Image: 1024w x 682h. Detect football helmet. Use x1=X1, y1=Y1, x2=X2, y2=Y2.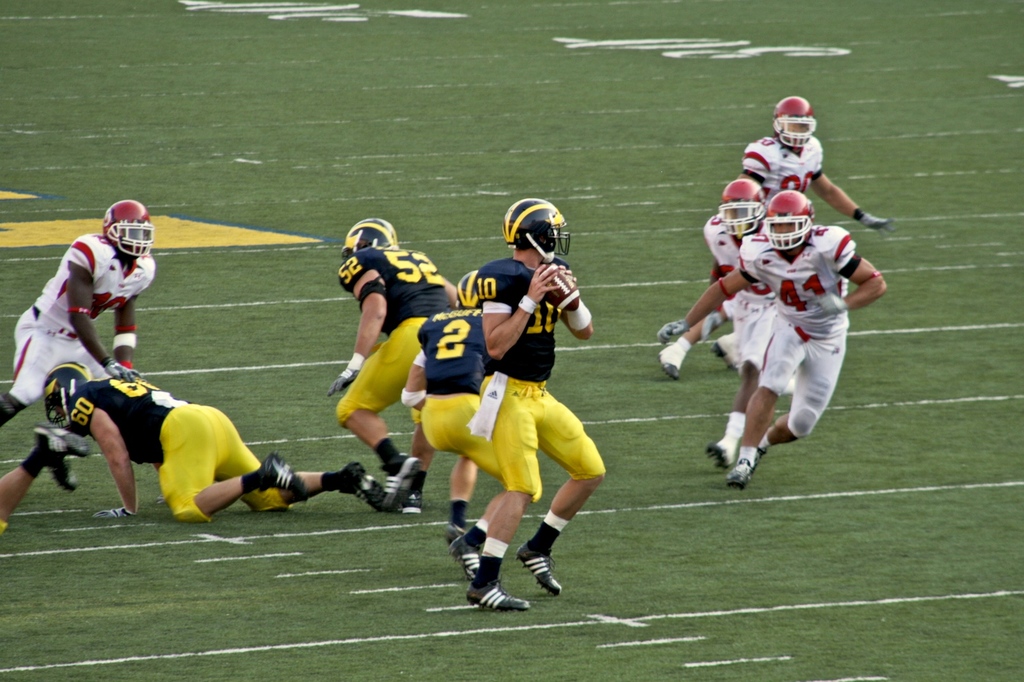
x1=765, y1=187, x2=818, y2=257.
